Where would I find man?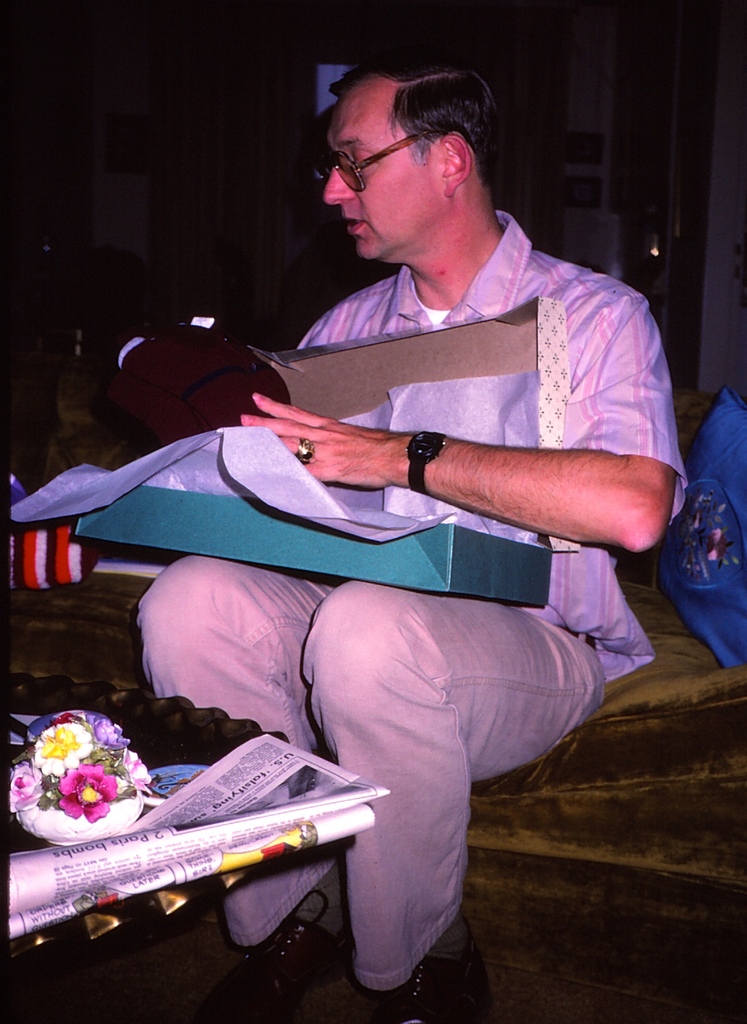
At x1=80 y1=105 x2=680 y2=947.
